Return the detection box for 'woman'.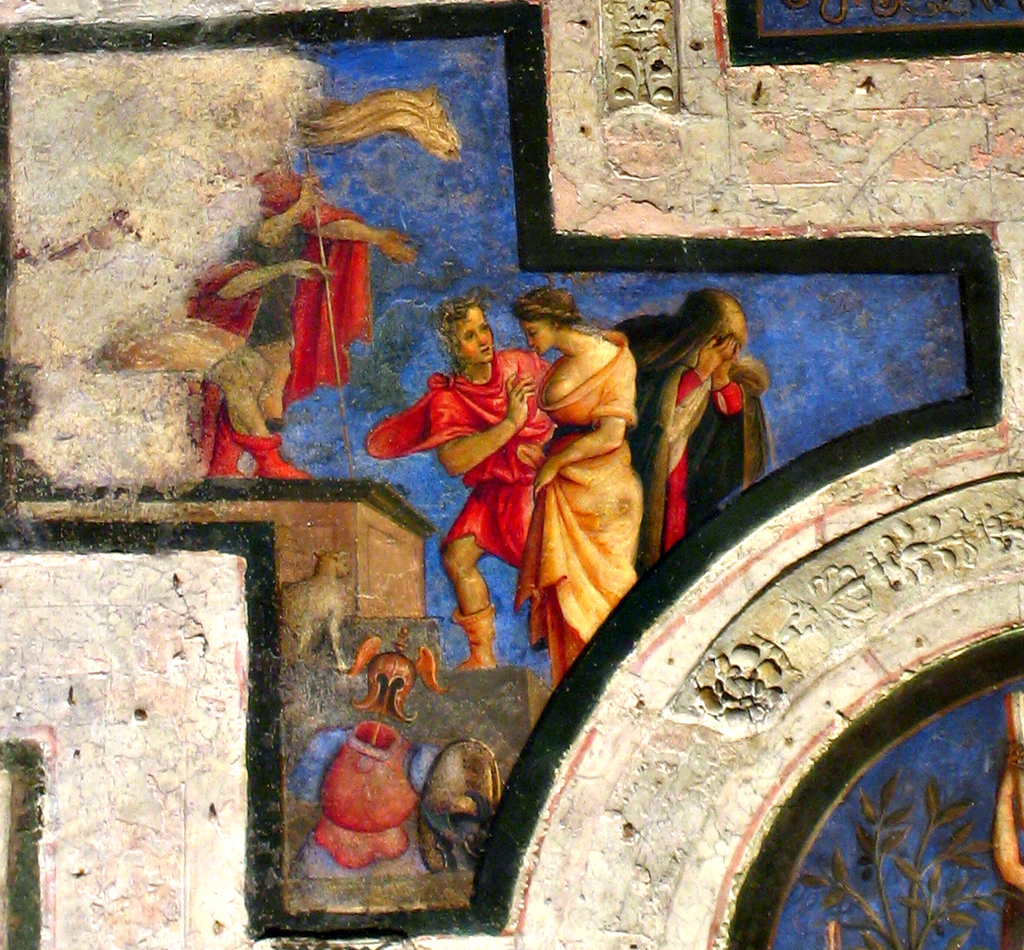
(510,278,634,688).
